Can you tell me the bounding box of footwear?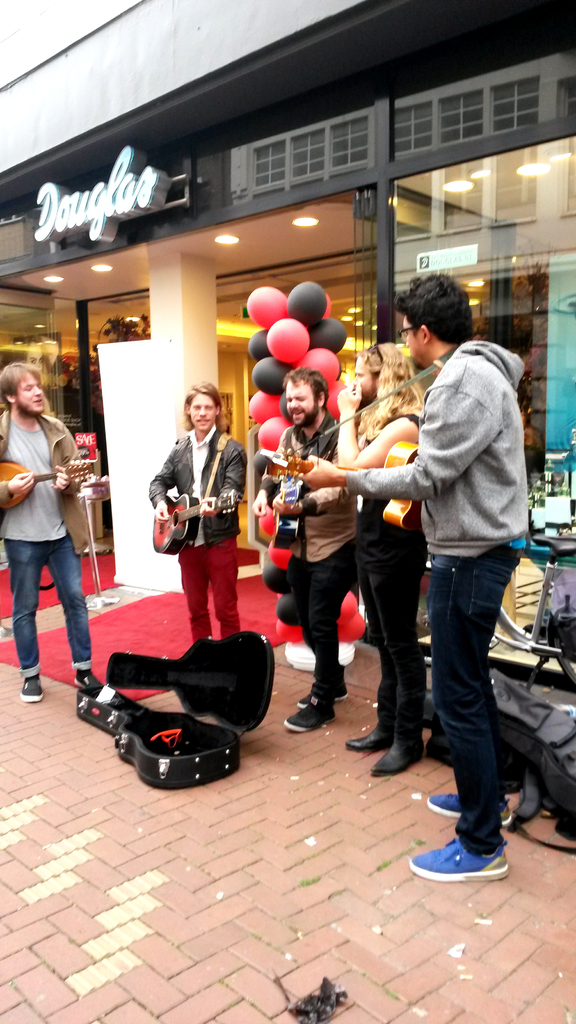
[x1=291, y1=687, x2=349, y2=712].
